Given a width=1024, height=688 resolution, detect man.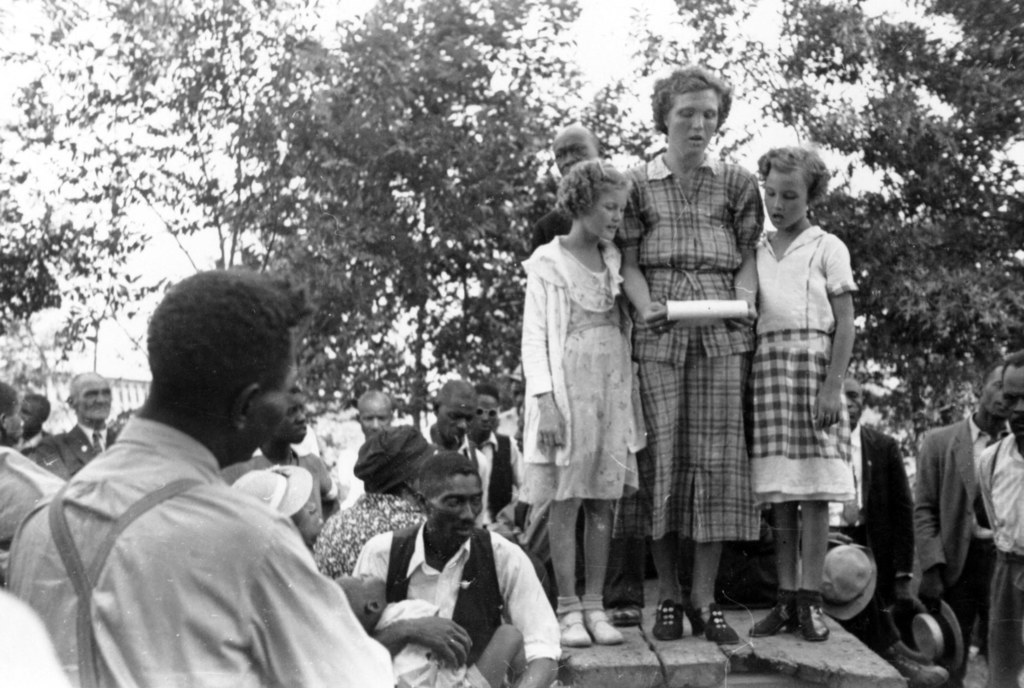
rect(827, 371, 911, 657).
